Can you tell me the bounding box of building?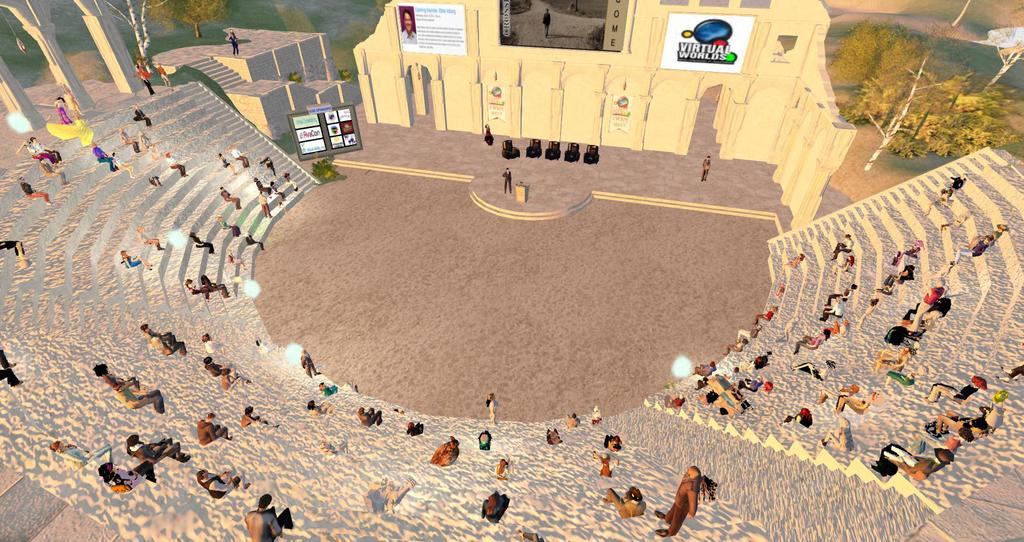
{"x1": 353, "y1": 1, "x2": 852, "y2": 229}.
